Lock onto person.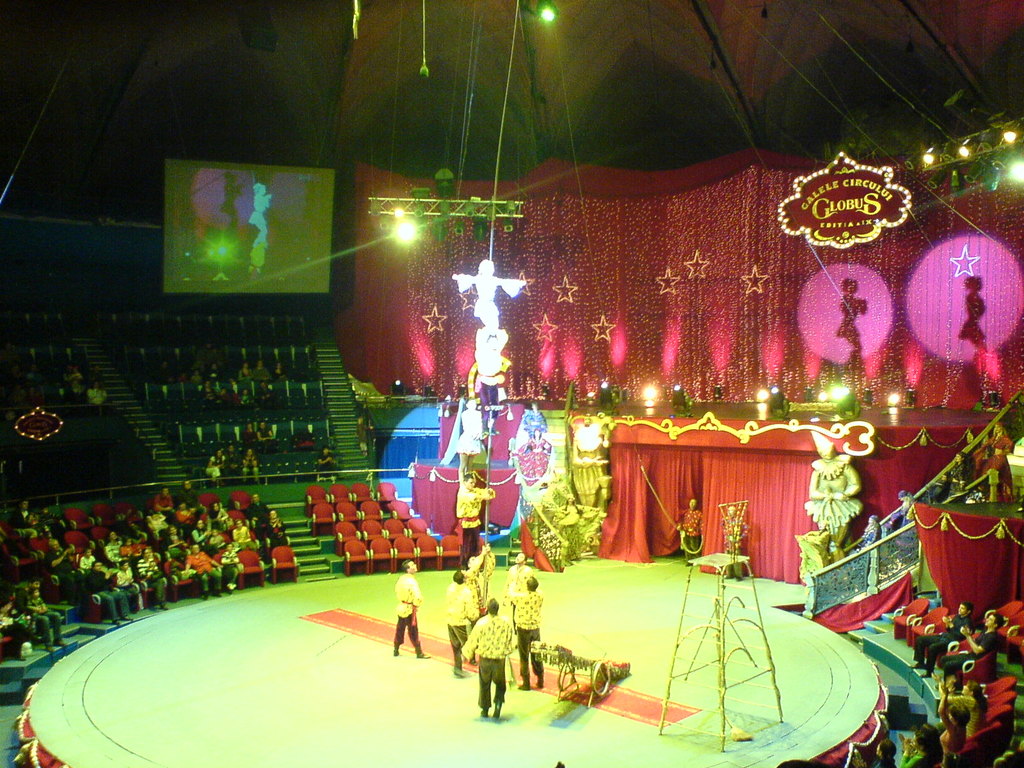
Locked: rect(472, 333, 509, 430).
